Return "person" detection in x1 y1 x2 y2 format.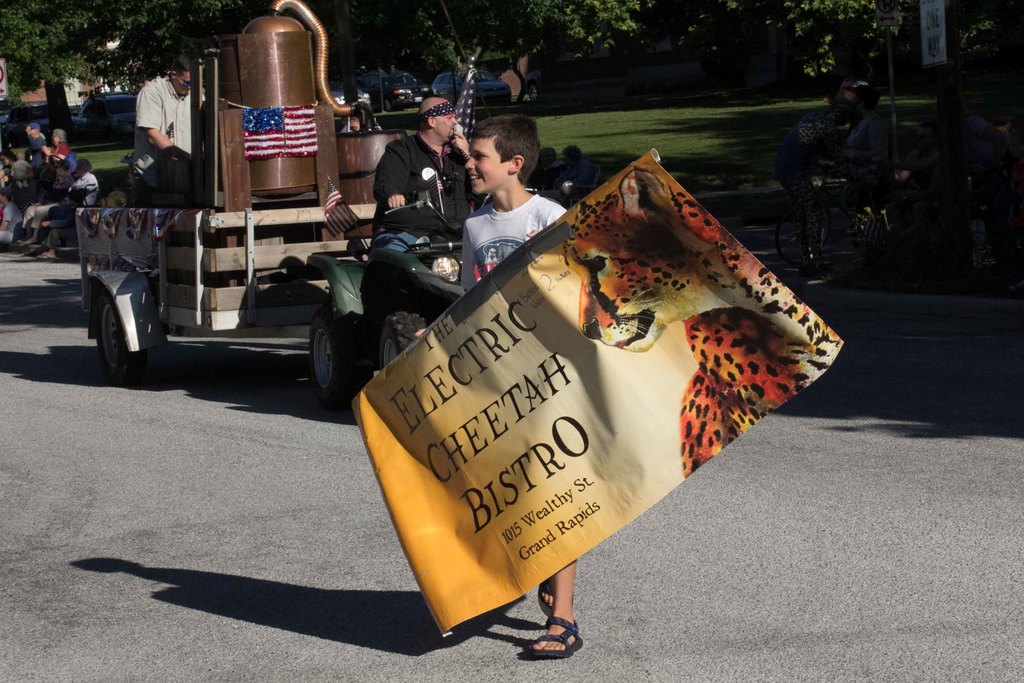
118 37 191 228.
